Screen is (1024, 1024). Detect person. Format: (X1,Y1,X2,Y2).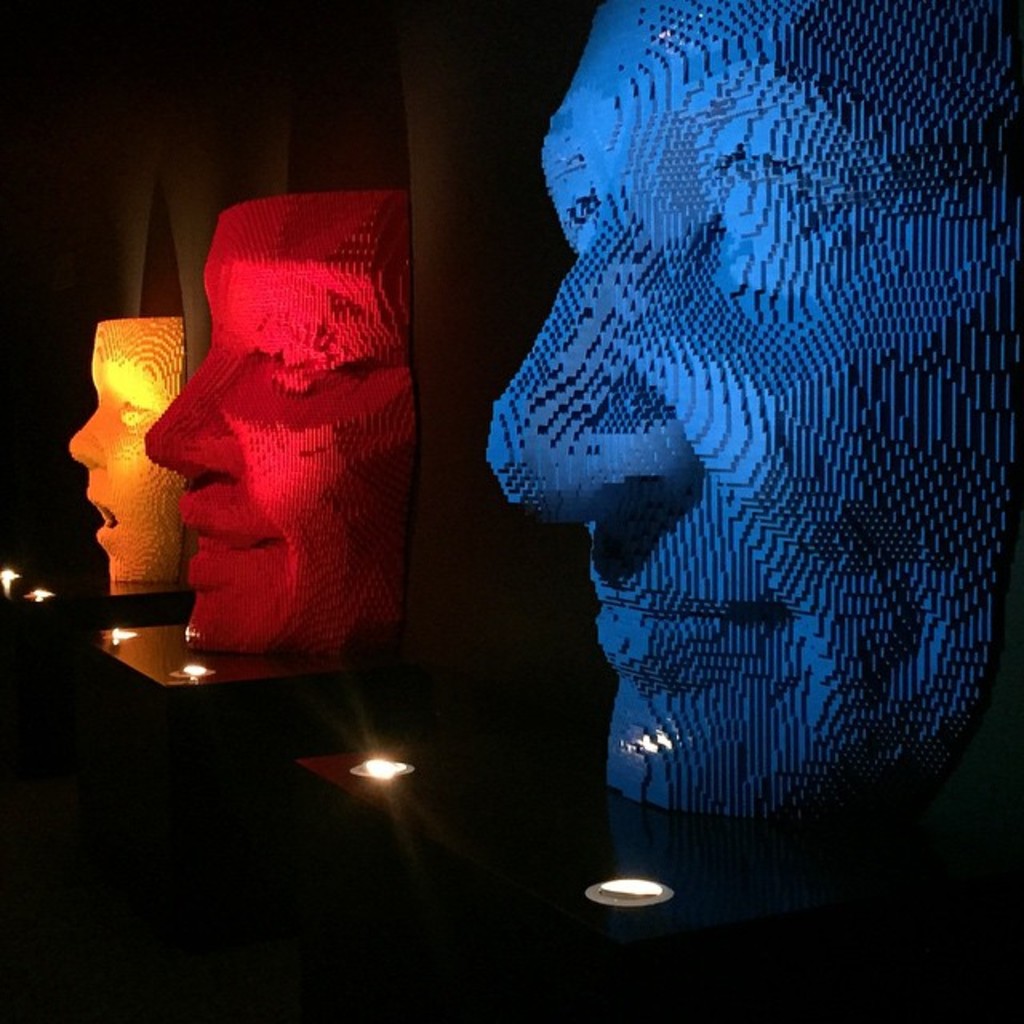
(142,186,414,661).
